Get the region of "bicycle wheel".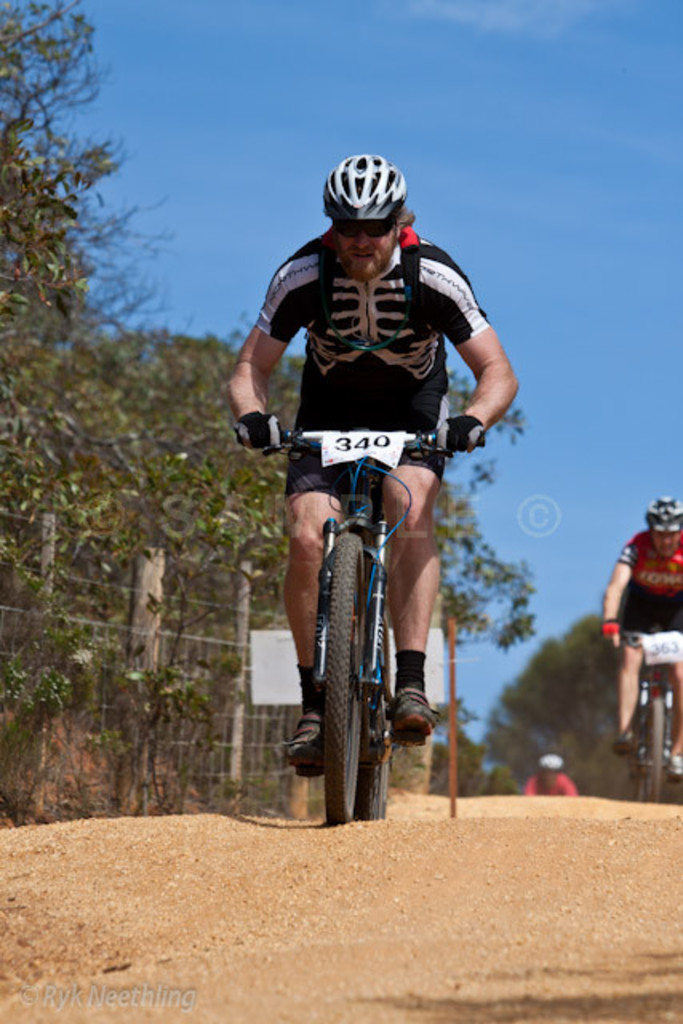
bbox=[360, 600, 398, 827].
